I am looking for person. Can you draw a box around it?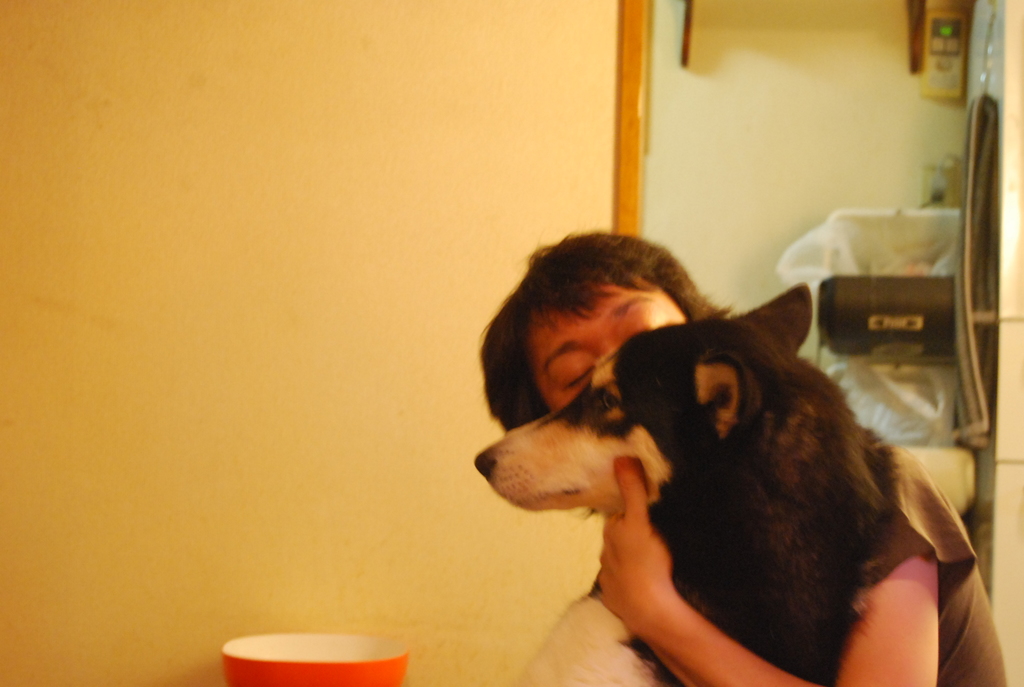
Sure, the bounding box is BBox(479, 232, 1009, 686).
